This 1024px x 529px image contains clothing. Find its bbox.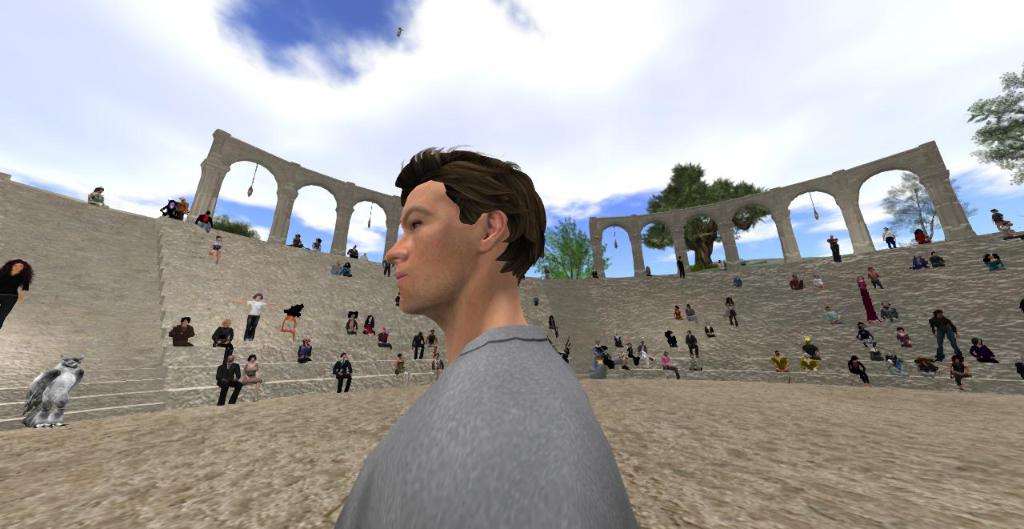
364 321 372 337.
